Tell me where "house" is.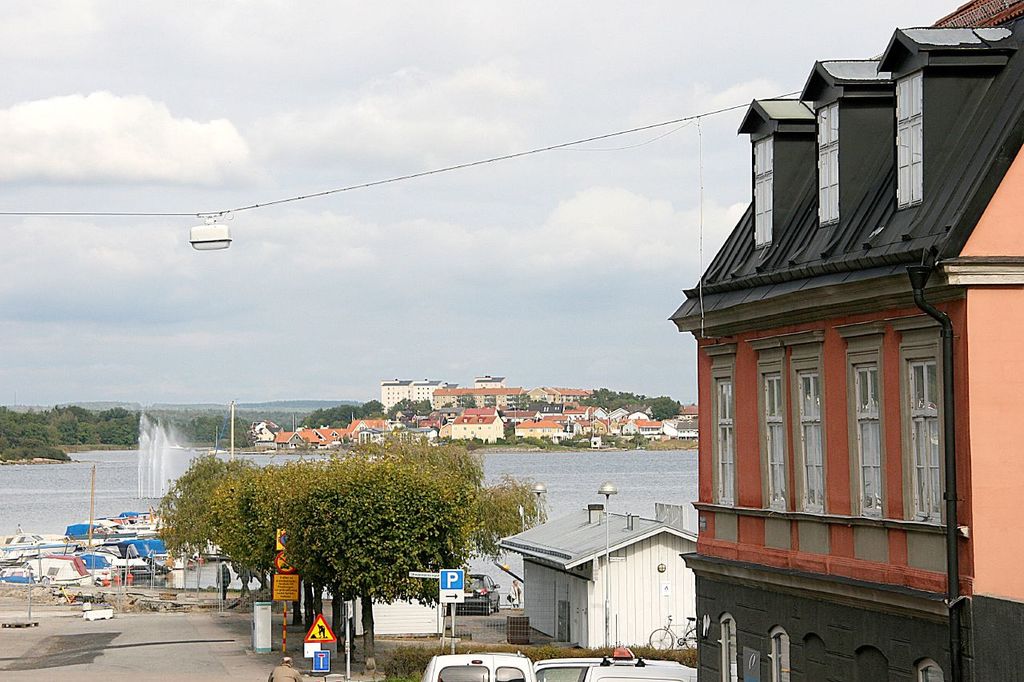
"house" is at <region>411, 417, 436, 441</region>.
